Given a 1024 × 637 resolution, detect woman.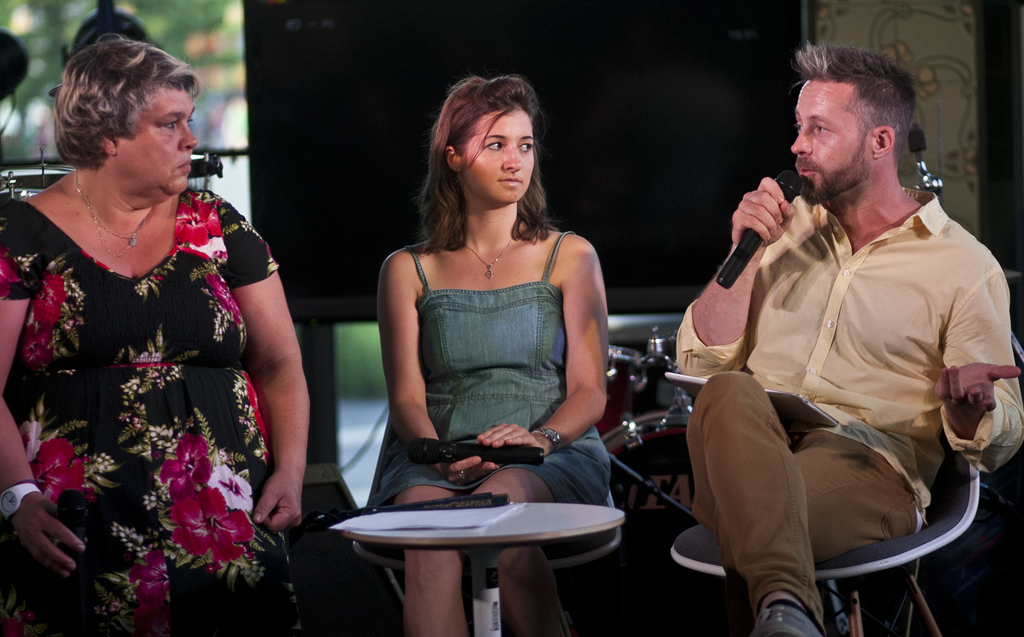
<bbox>351, 72, 620, 636</bbox>.
